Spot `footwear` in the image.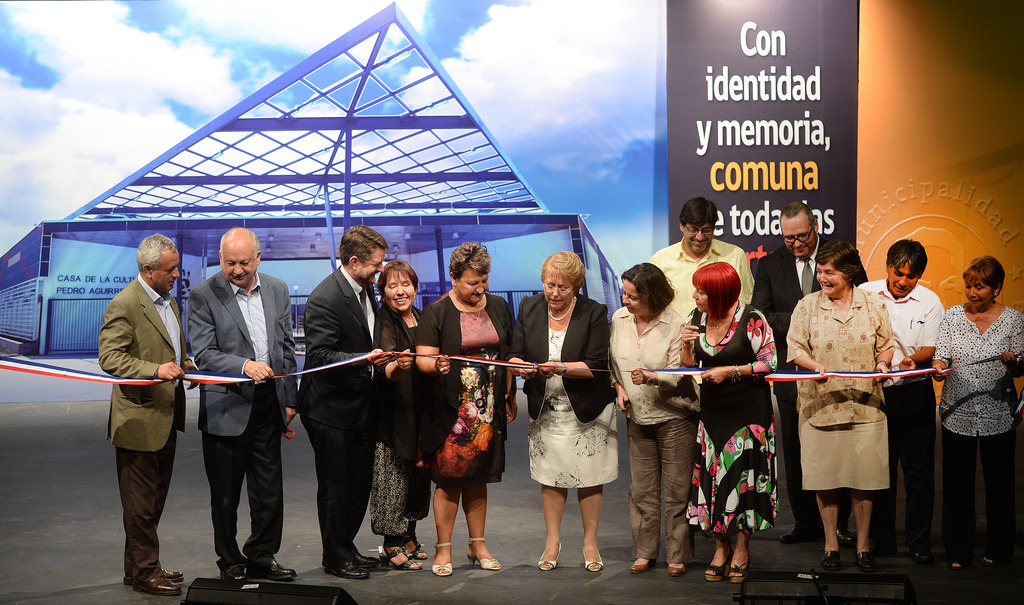
`footwear` found at locate(435, 542, 456, 575).
